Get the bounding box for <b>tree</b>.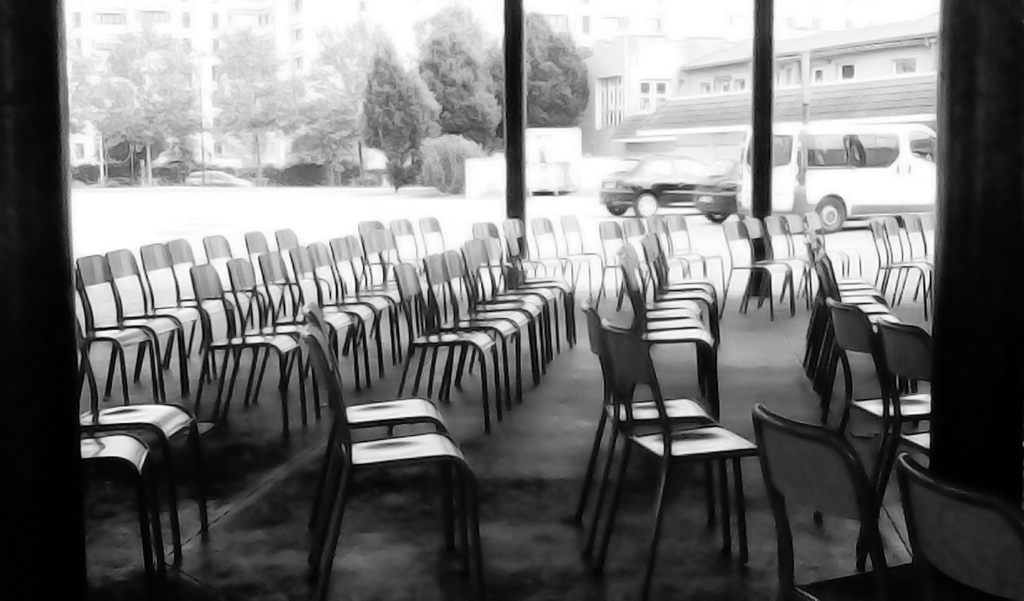
box(294, 83, 370, 181).
